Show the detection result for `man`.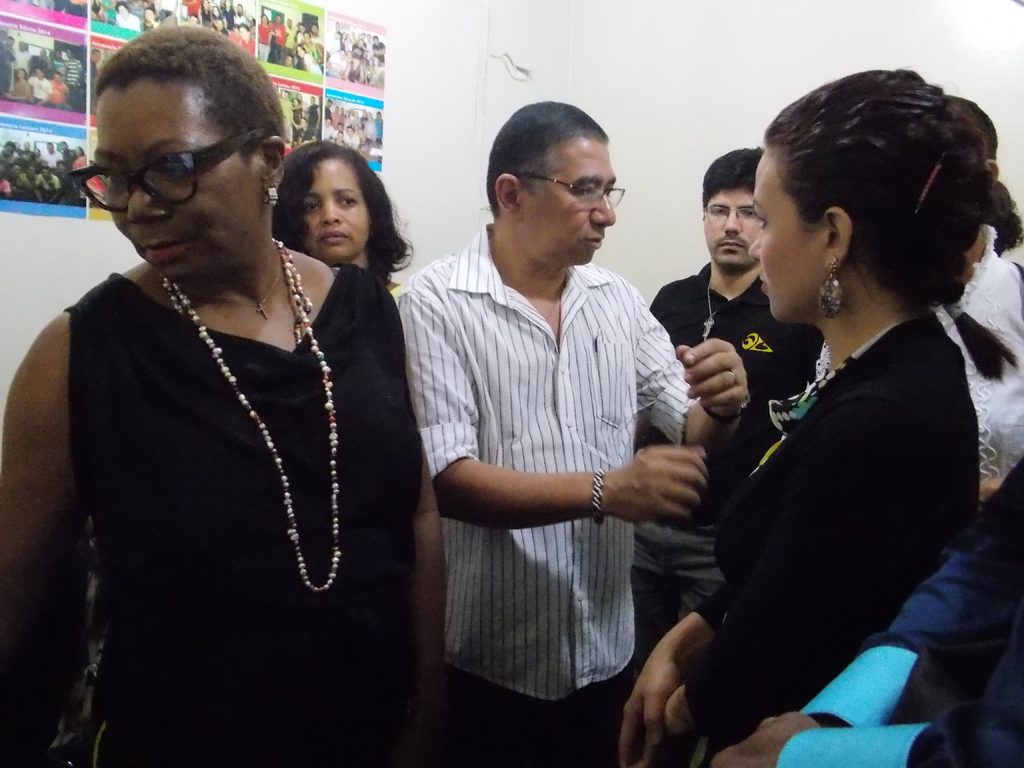
405 106 708 748.
